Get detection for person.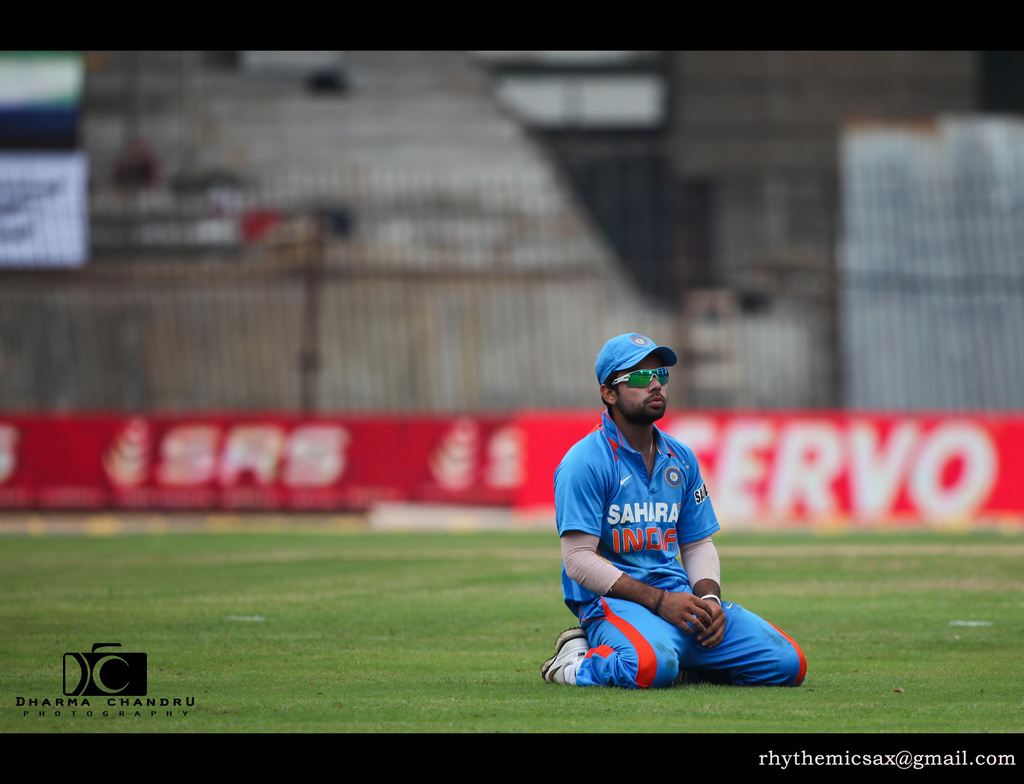
Detection: {"x1": 548, "y1": 336, "x2": 767, "y2": 701}.
